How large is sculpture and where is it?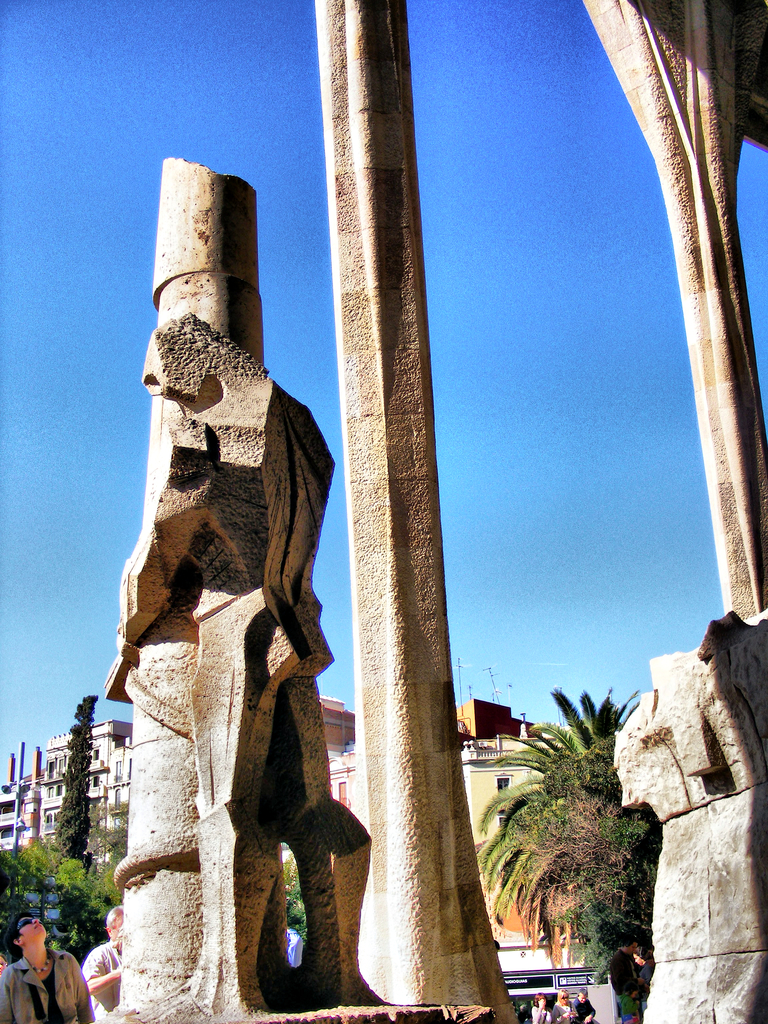
Bounding box: (104, 313, 377, 1020).
